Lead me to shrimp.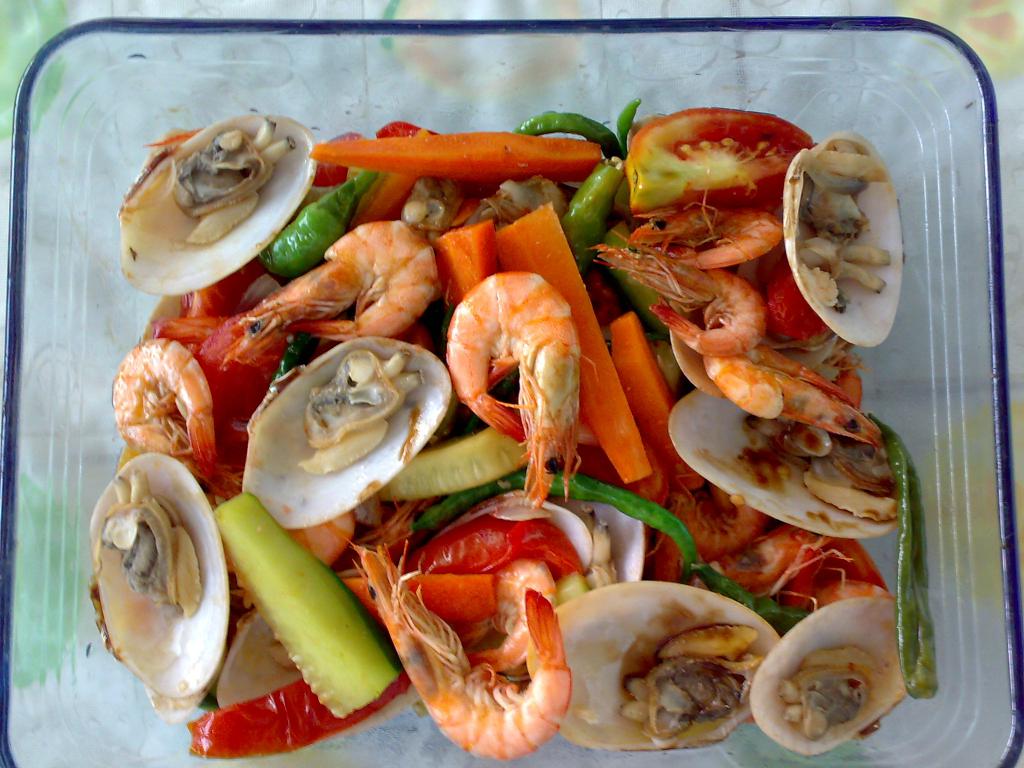
Lead to [left=434, top=270, right=598, bottom=504].
